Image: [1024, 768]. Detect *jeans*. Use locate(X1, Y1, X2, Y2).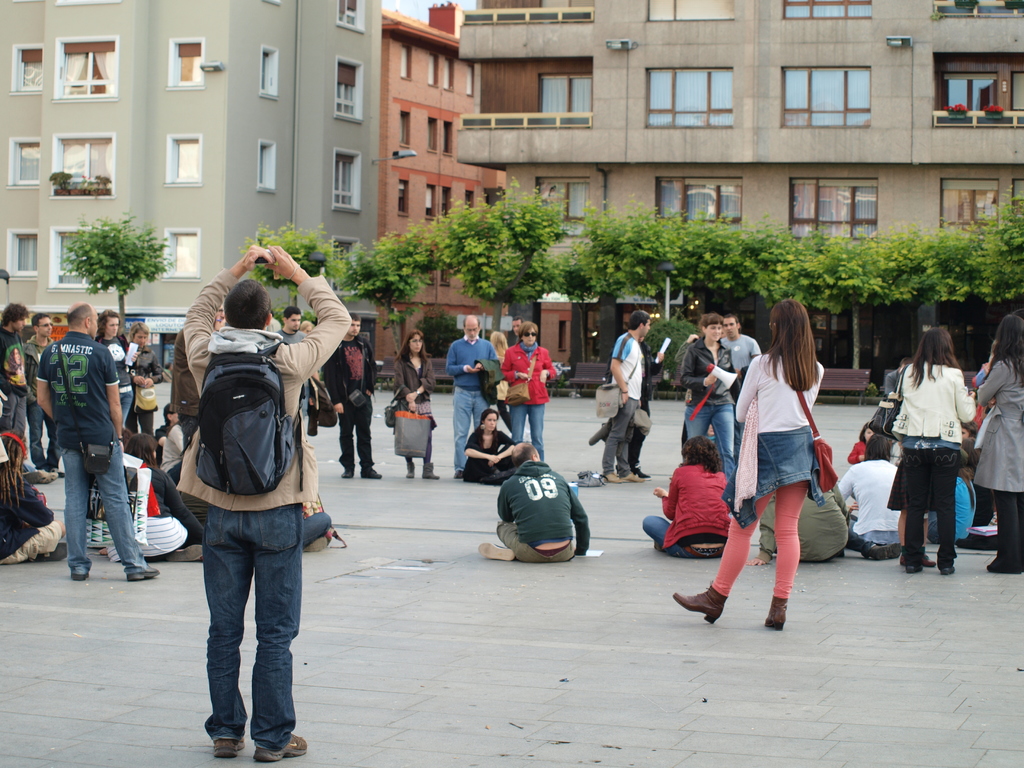
locate(456, 392, 489, 472).
